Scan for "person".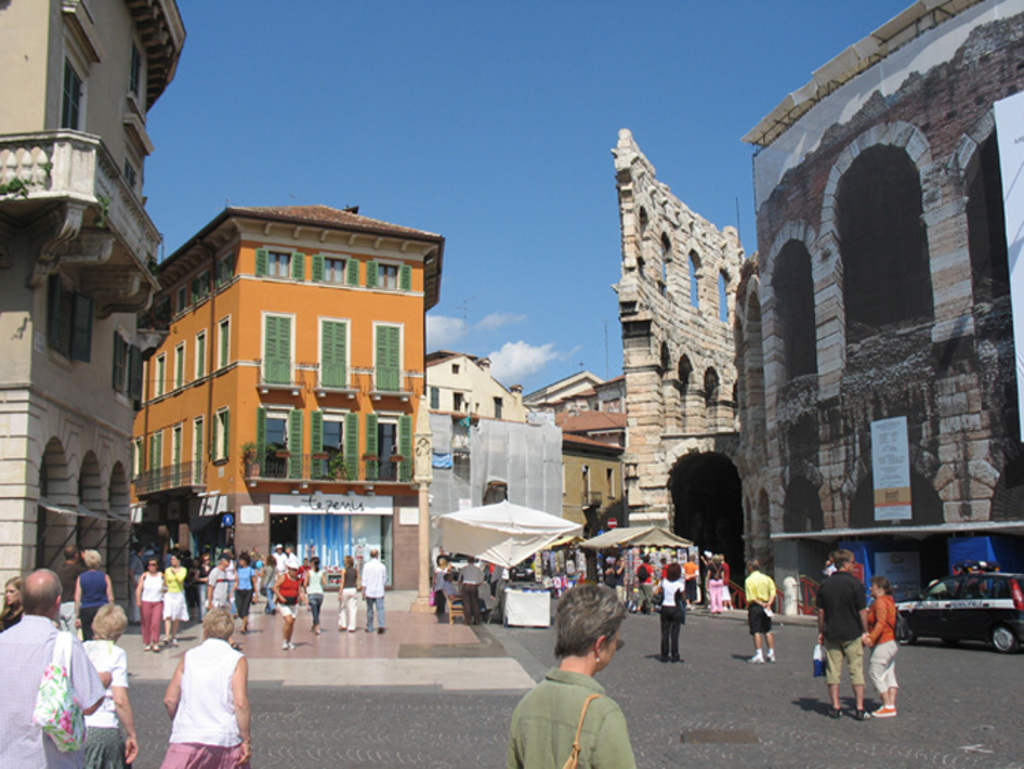
Scan result: <box>650,560,687,660</box>.
